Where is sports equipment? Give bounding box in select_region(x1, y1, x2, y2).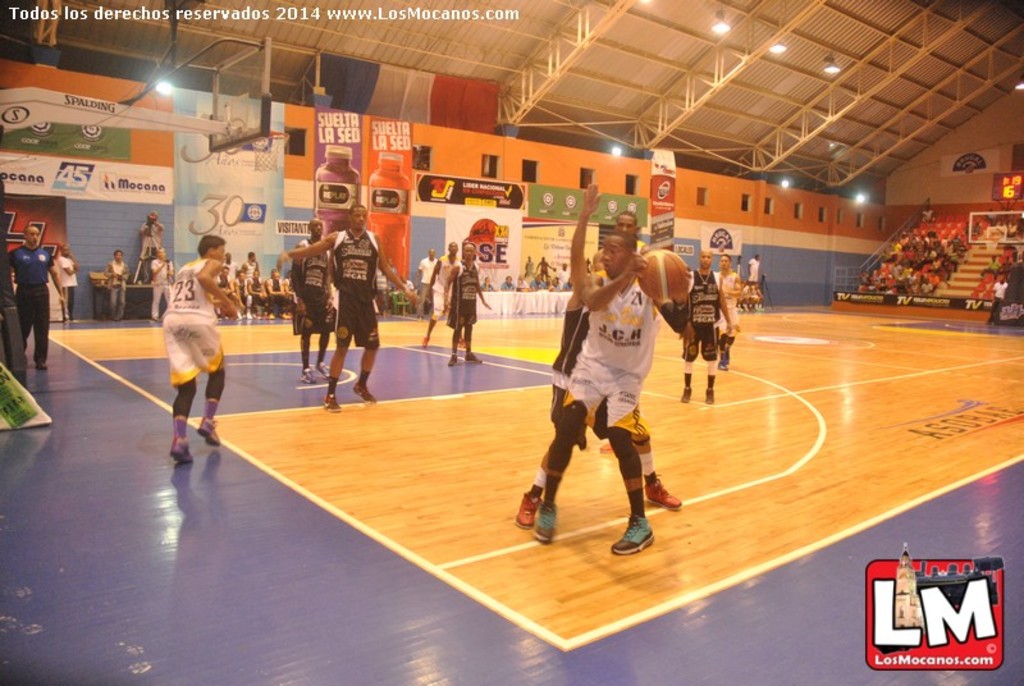
select_region(250, 133, 291, 172).
